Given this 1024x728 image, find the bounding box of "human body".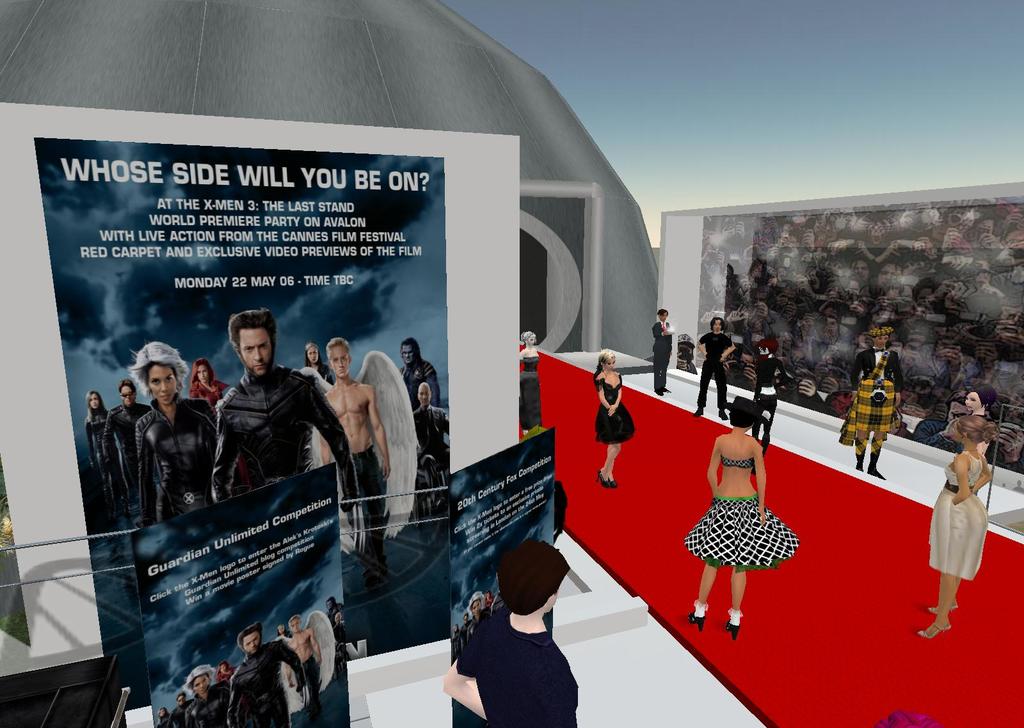
(left=166, top=700, right=189, bottom=727).
